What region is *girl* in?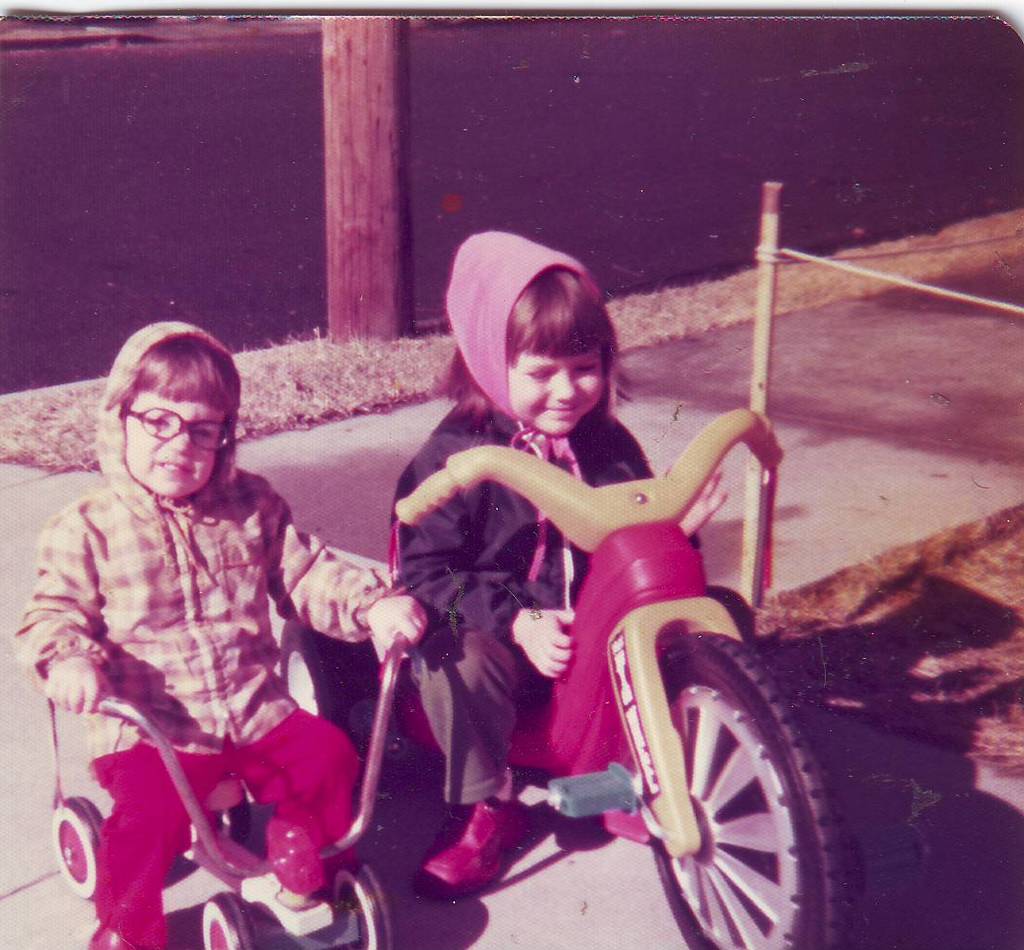
<box>394,232,727,898</box>.
